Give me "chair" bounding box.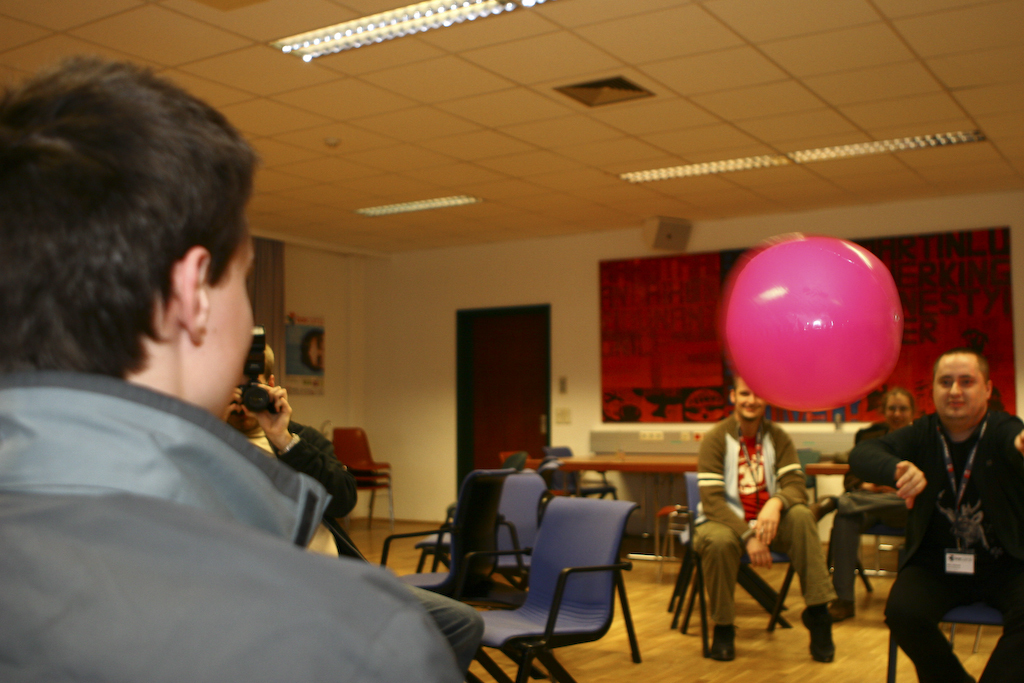
396, 467, 514, 602.
